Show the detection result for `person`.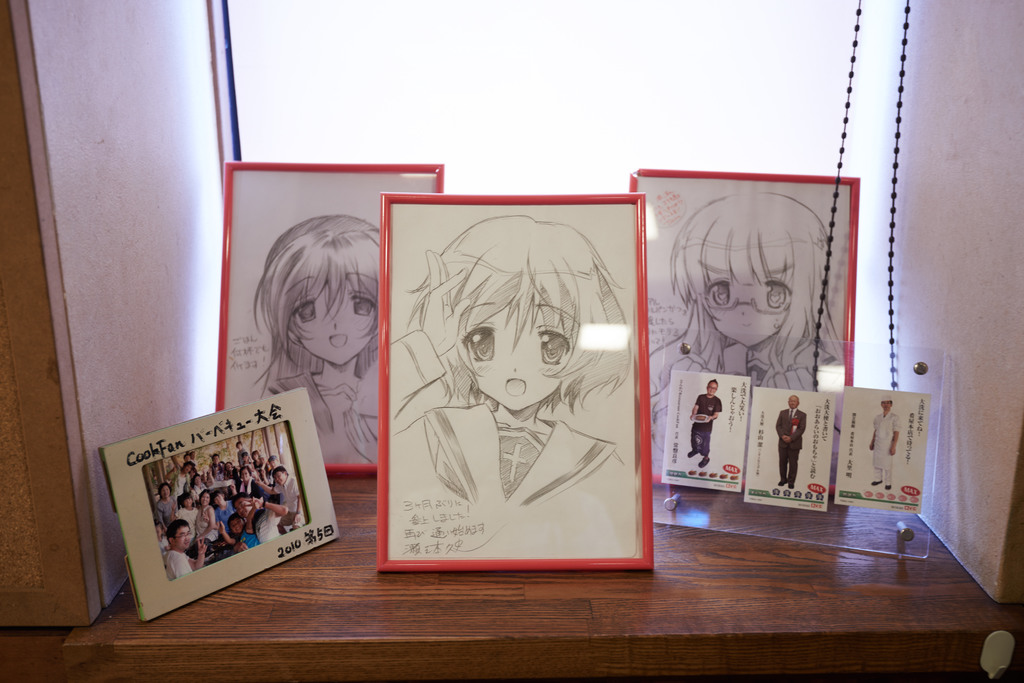
{"x1": 382, "y1": 216, "x2": 638, "y2": 554}.
